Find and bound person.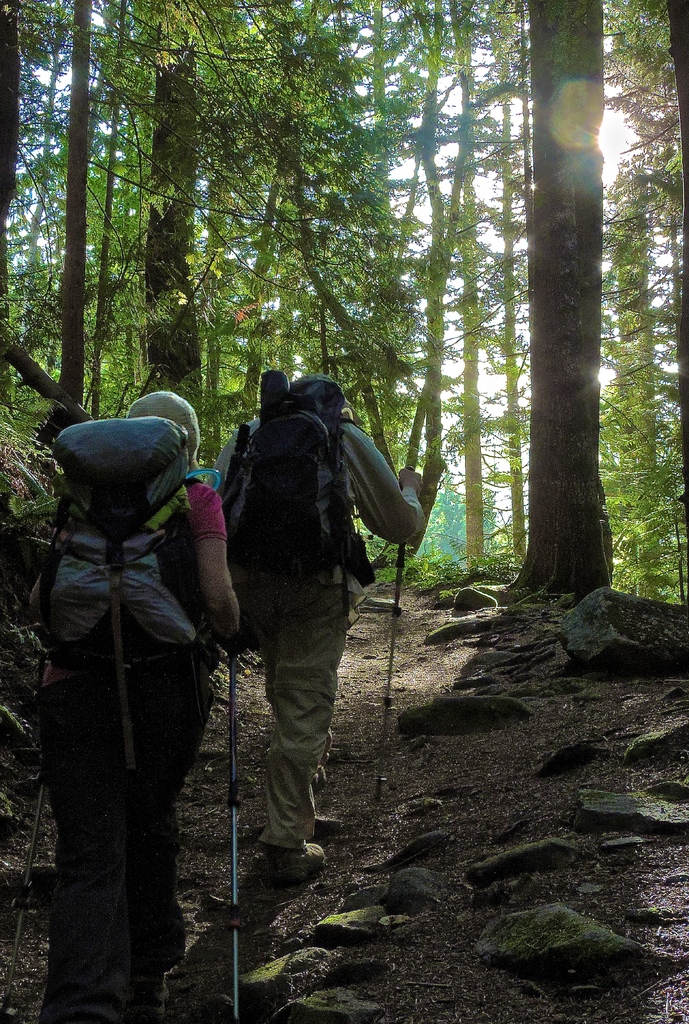
Bound: bbox=(29, 385, 255, 1023).
